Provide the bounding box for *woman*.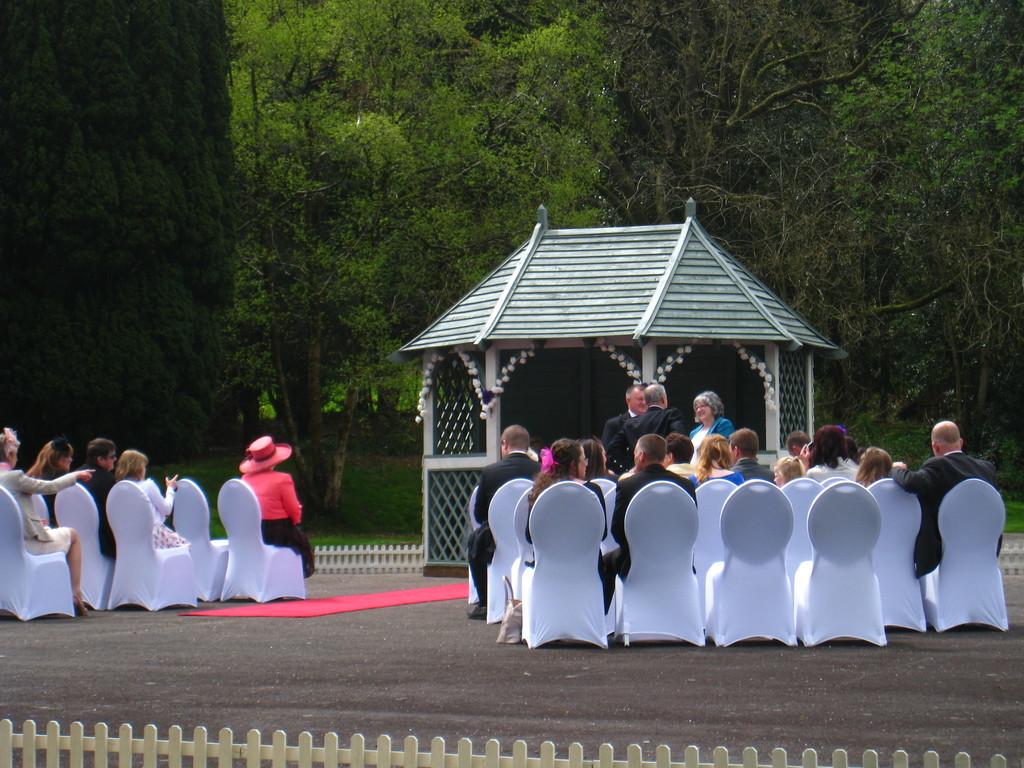
box=[29, 435, 71, 520].
